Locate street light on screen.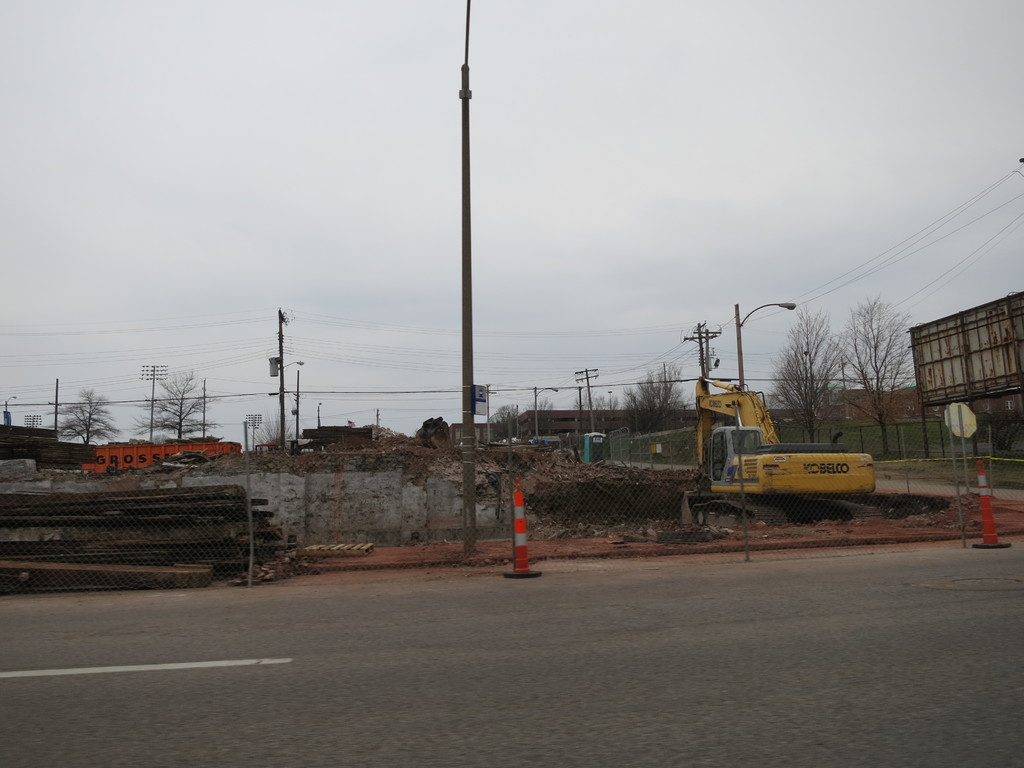
On screen at <bbox>531, 385, 561, 442</bbox>.
